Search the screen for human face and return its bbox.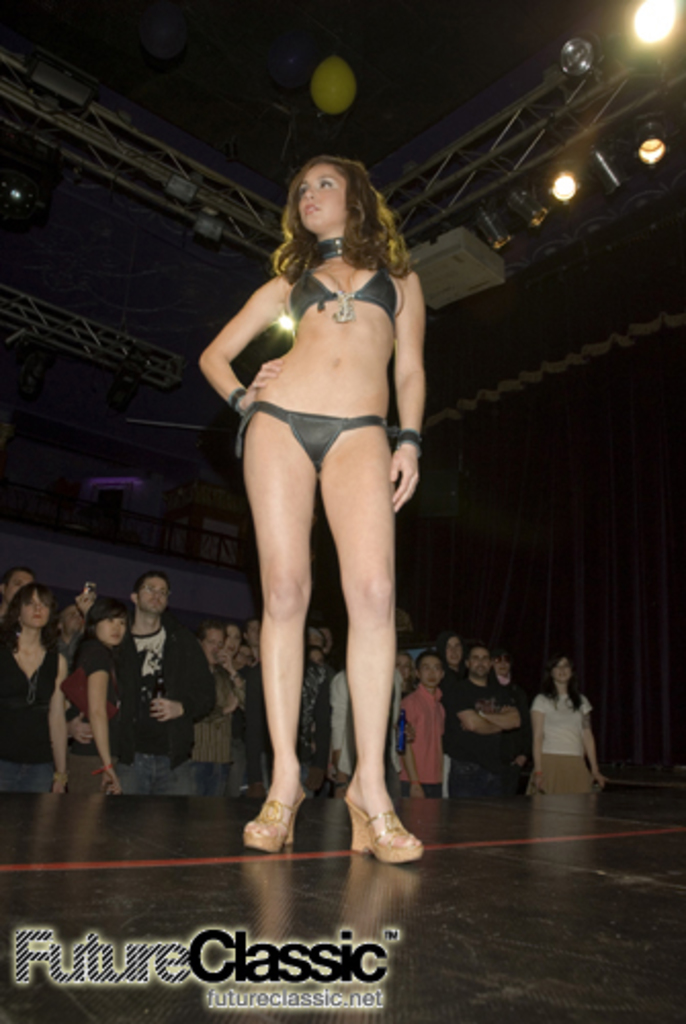
Found: (137,573,166,610).
